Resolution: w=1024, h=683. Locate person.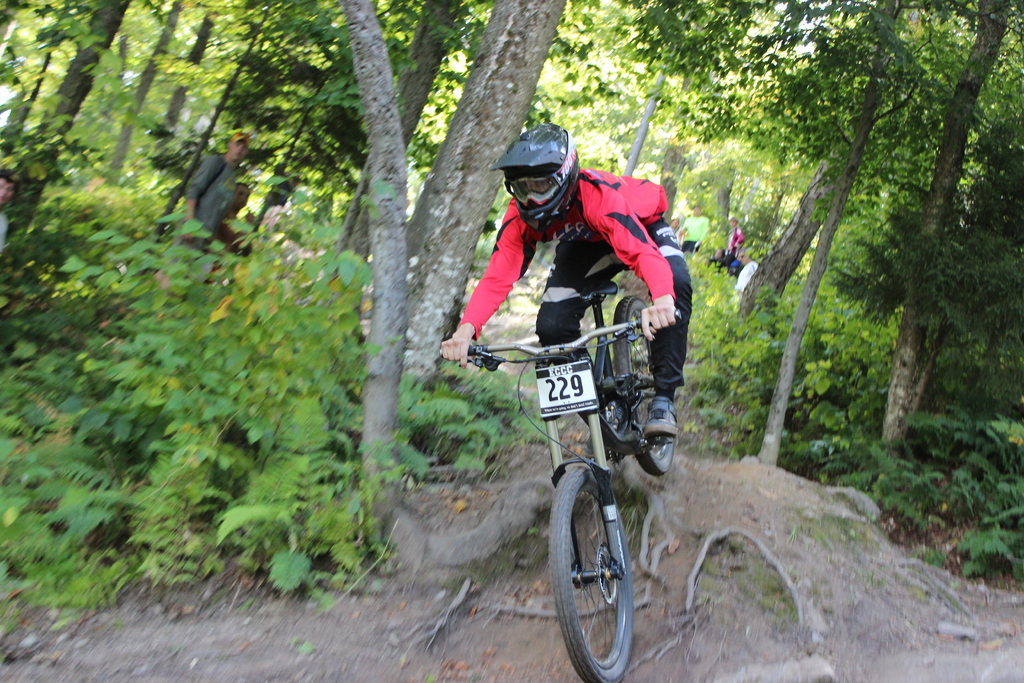
Rect(0, 169, 19, 248).
